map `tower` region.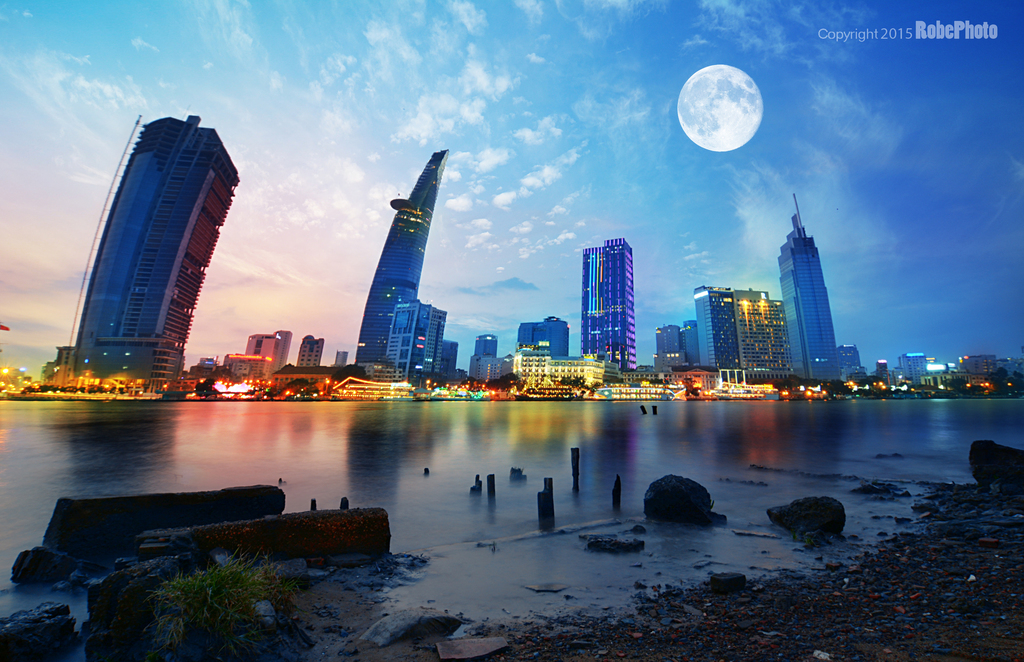
Mapped to box=[581, 236, 640, 365].
